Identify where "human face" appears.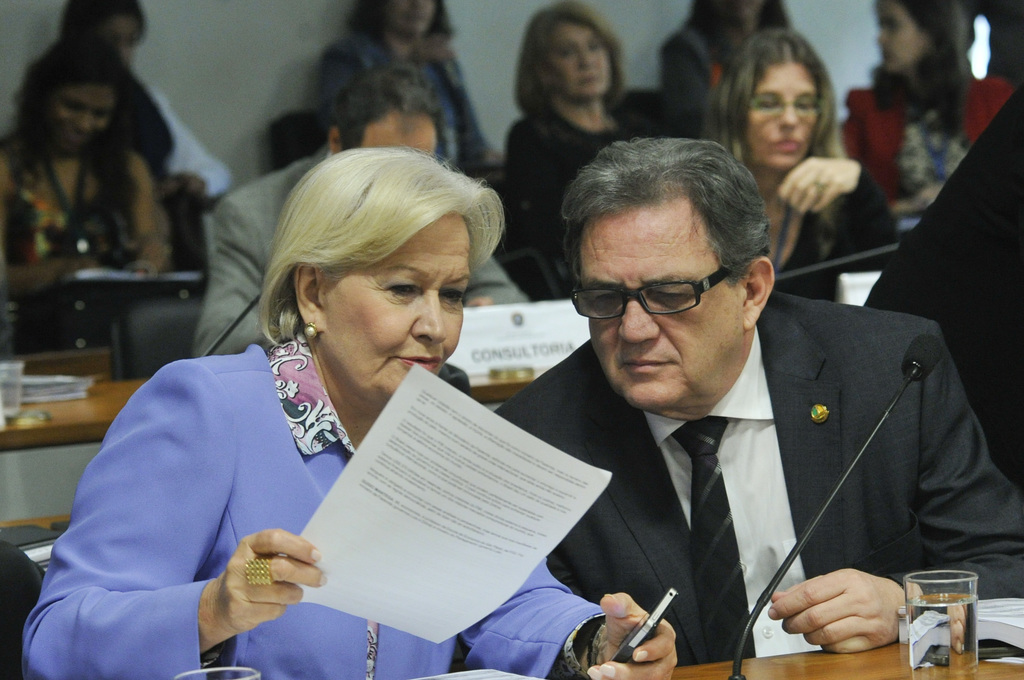
Appears at box=[578, 201, 746, 407].
